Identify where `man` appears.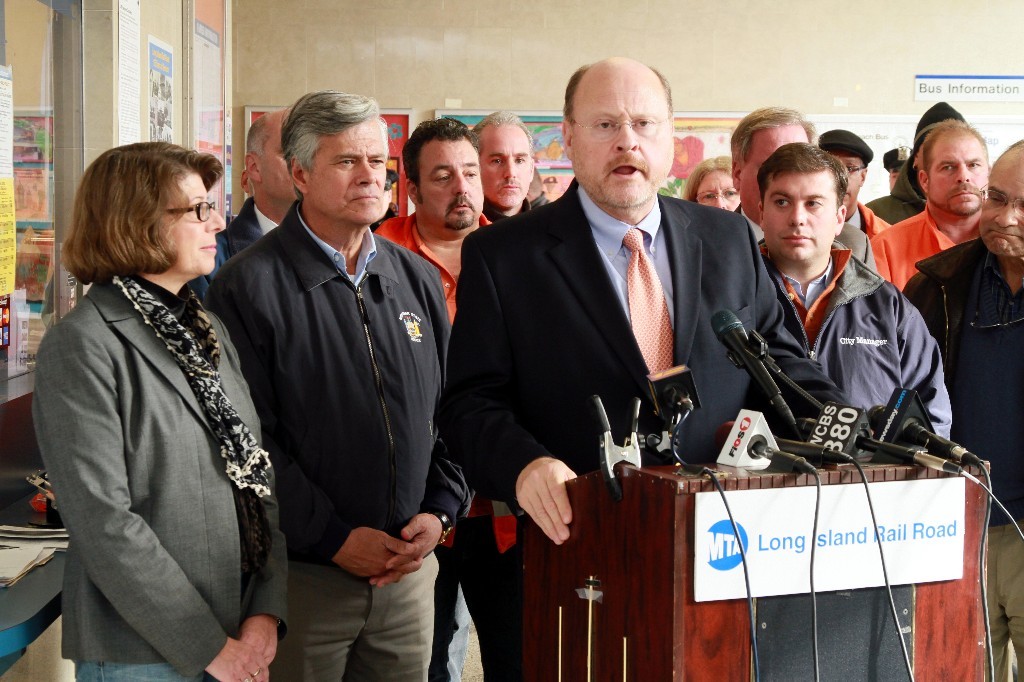
Appears at 872,117,993,286.
